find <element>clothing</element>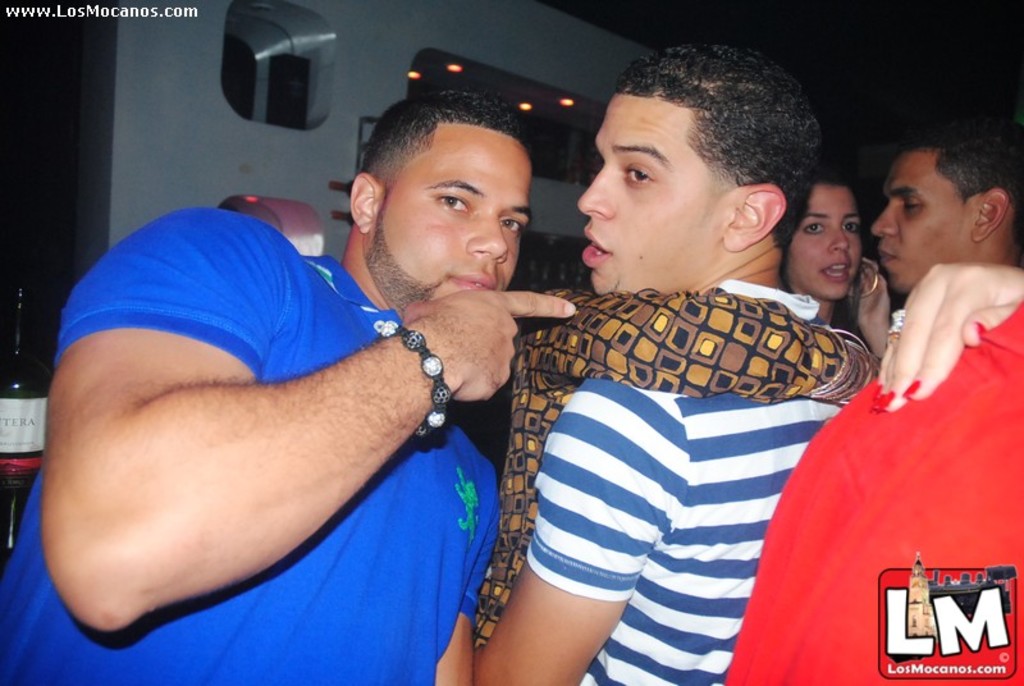
[left=477, top=269, right=886, bottom=685]
